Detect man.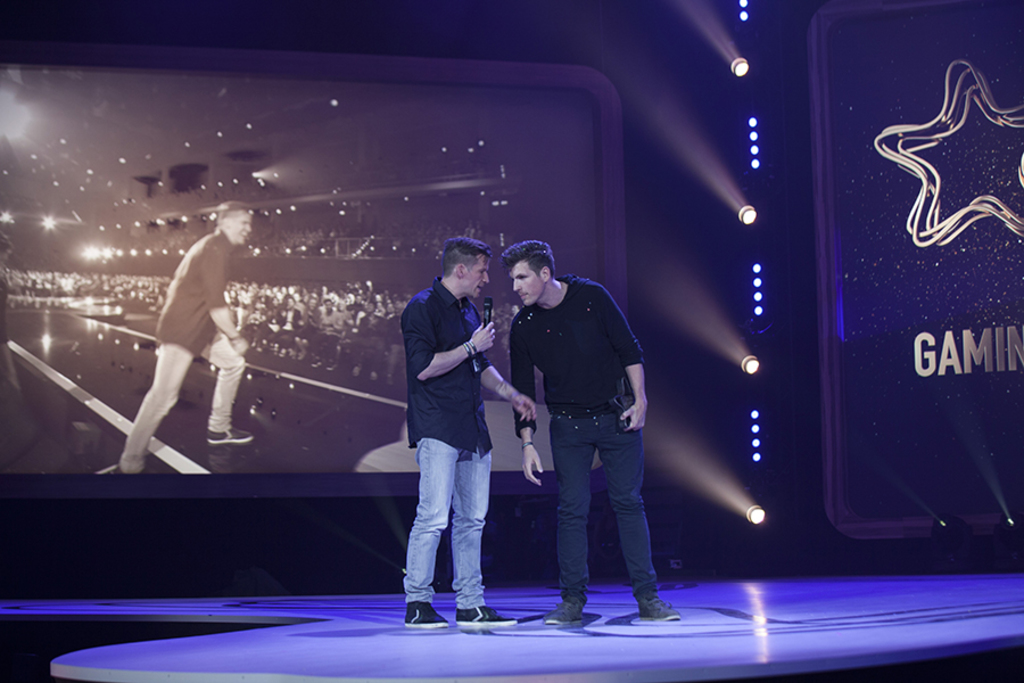
Detected at (x1=113, y1=201, x2=256, y2=475).
